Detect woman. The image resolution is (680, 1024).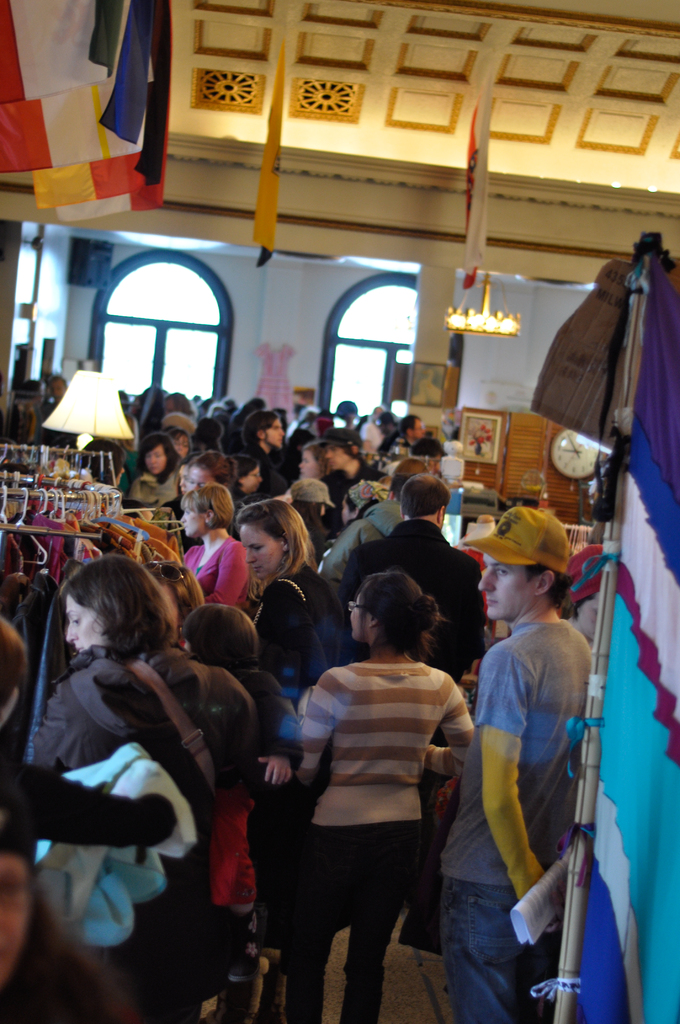
[117, 435, 189, 511].
